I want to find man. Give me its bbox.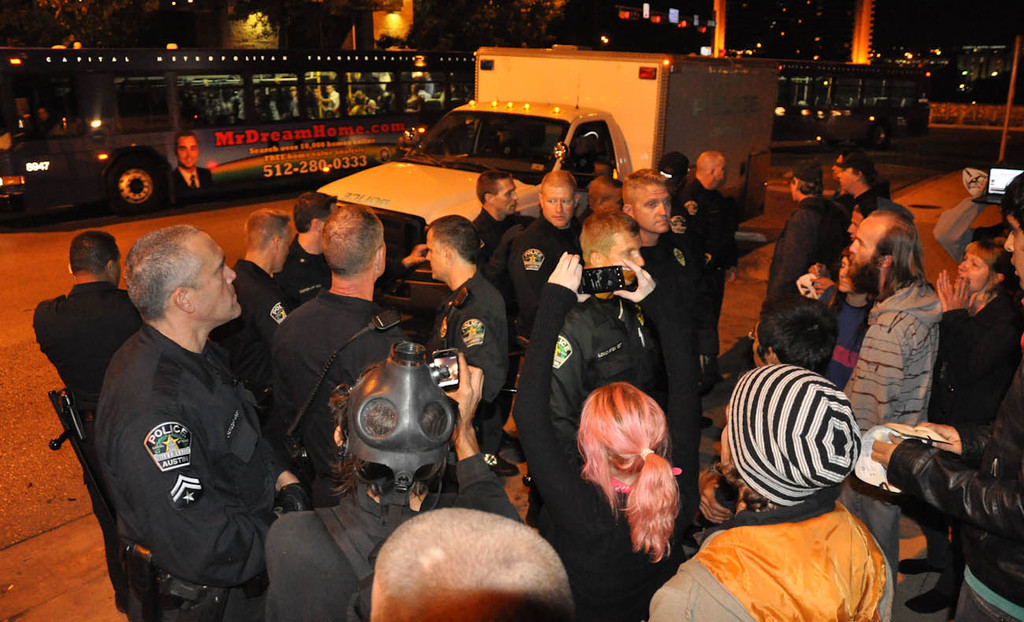
(210, 209, 293, 387).
